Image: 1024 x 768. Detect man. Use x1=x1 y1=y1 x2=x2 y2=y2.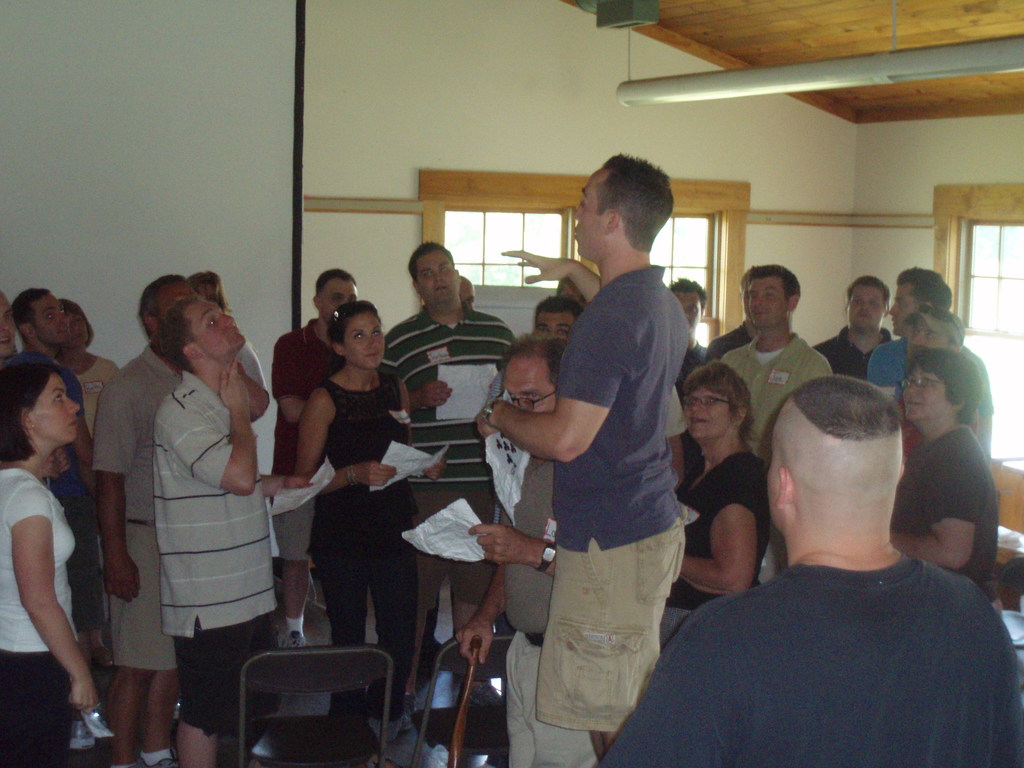
x1=95 y1=271 x2=193 y2=765.
